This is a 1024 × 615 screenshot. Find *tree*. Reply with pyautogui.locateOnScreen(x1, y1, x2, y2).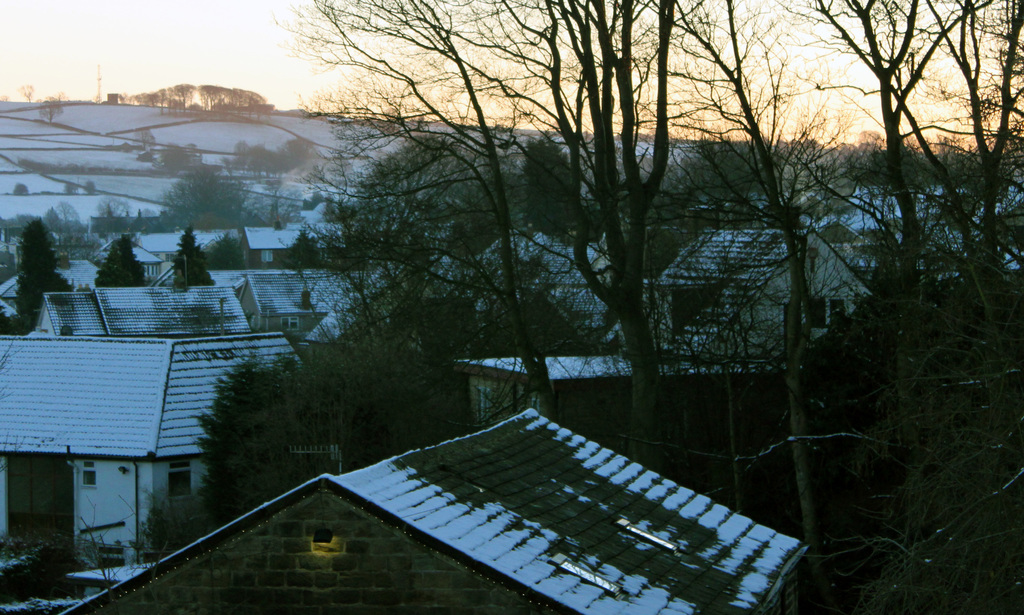
pyautogui.locateOnScreen(212, 227, 246, 266).
